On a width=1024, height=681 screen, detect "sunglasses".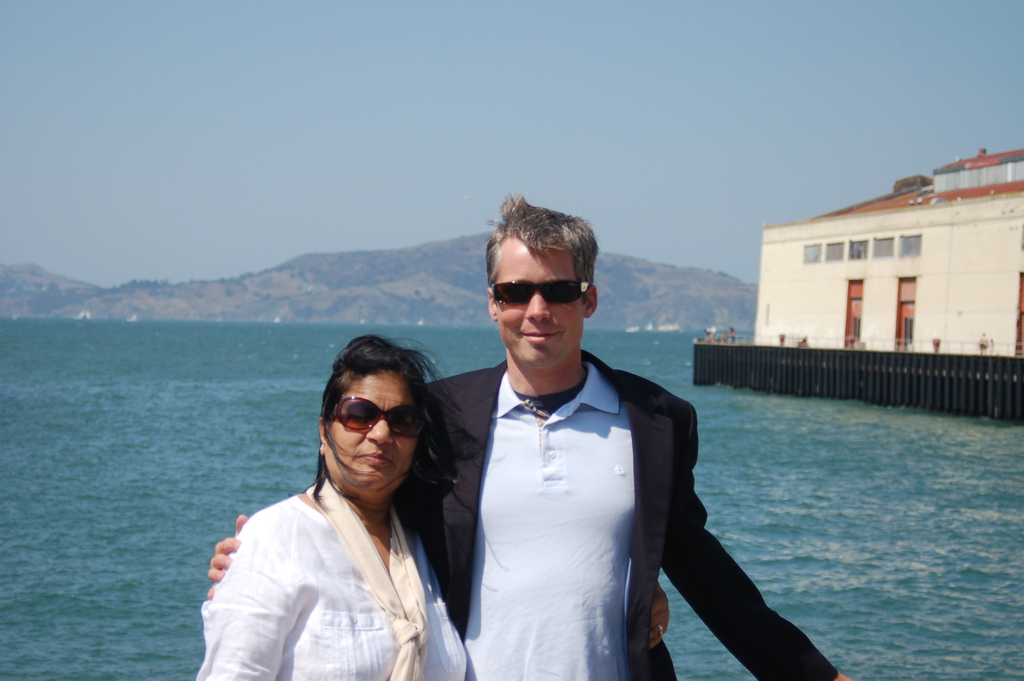
Rect(332, 394, 426, 439).
